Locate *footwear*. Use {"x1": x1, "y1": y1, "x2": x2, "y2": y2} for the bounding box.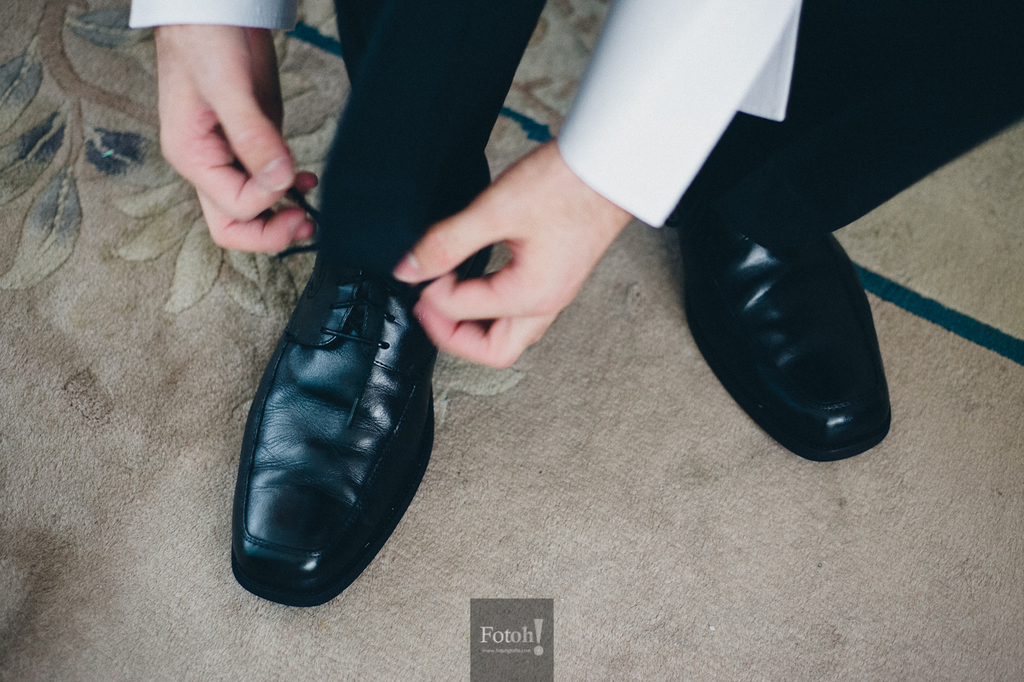
{"x1": 236, "y1": 241, "x2": 436, "y2": 605}.
